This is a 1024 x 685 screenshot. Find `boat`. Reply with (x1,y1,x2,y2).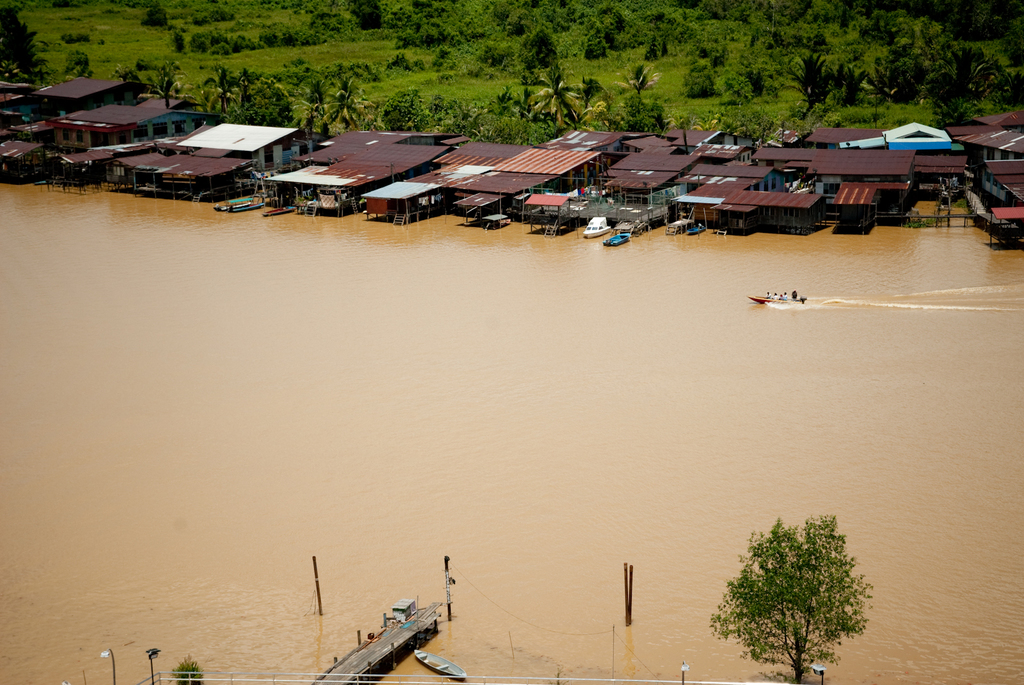
(602,231,632,247).
